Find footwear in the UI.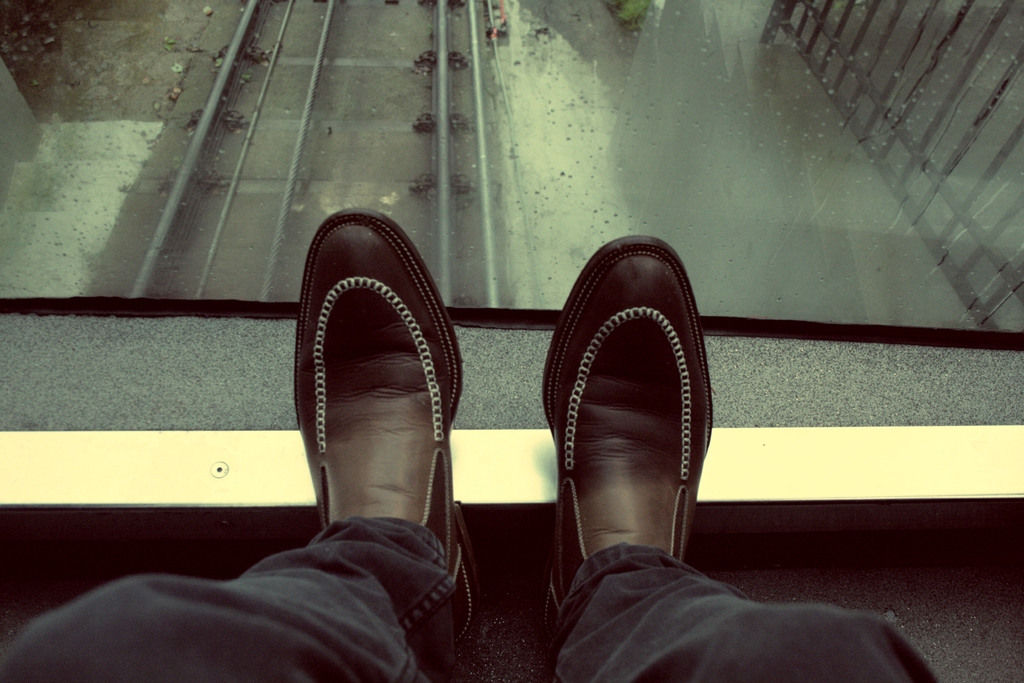
UI element at (544,243,730,619).
